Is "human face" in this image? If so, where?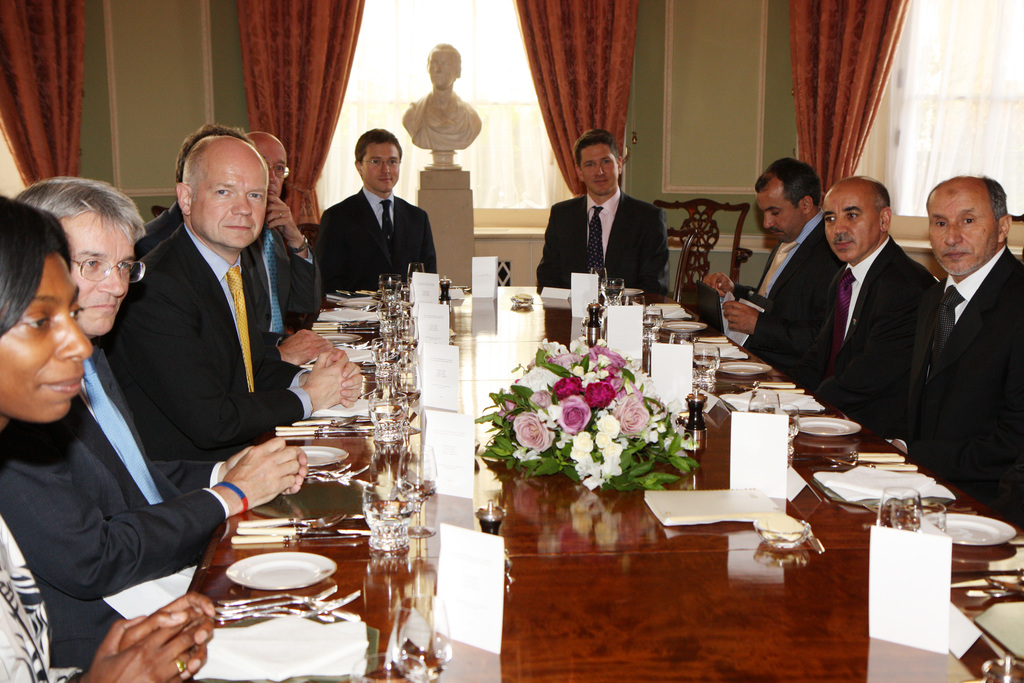
Yes, at detection(0, 251, 90, 422).
